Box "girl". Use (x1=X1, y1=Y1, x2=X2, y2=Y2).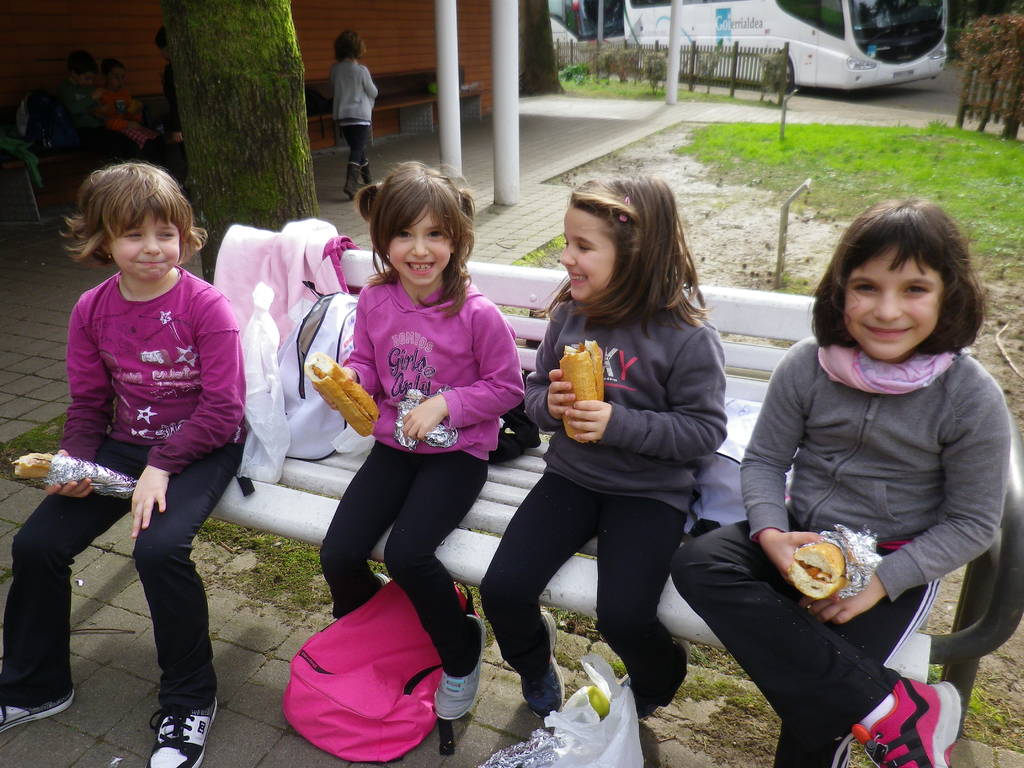
(x1=668, y1=199, x2=1011, y2=767).
